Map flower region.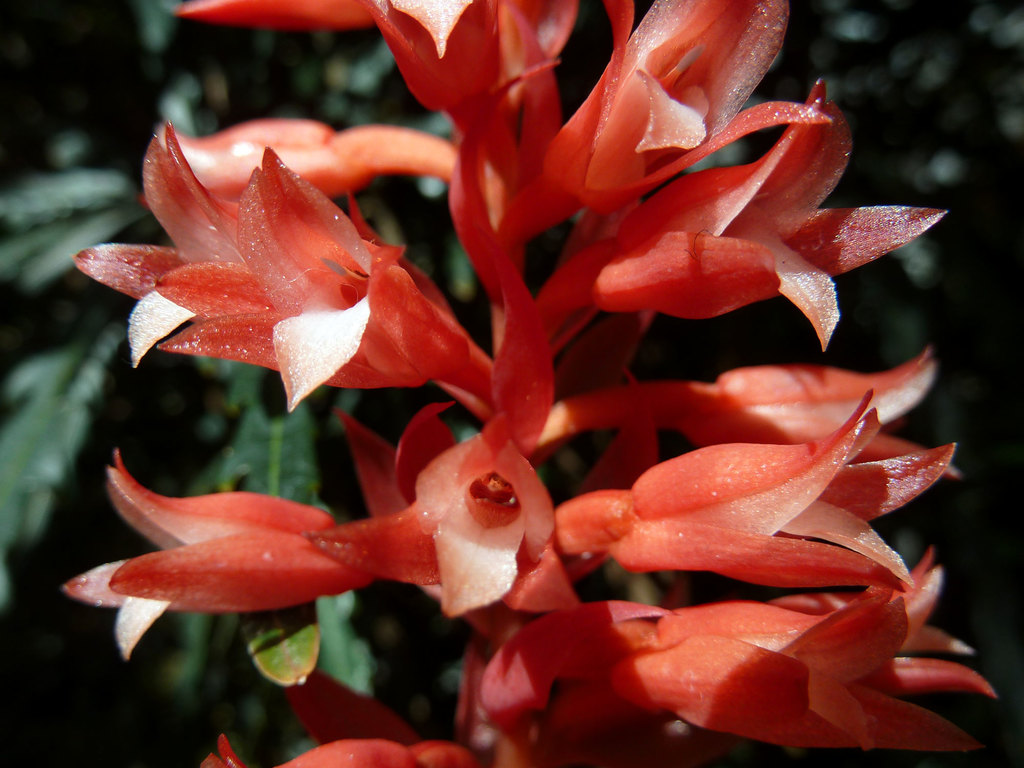
Mapped to x1=71 y1=122 x2=239 y2=366.
